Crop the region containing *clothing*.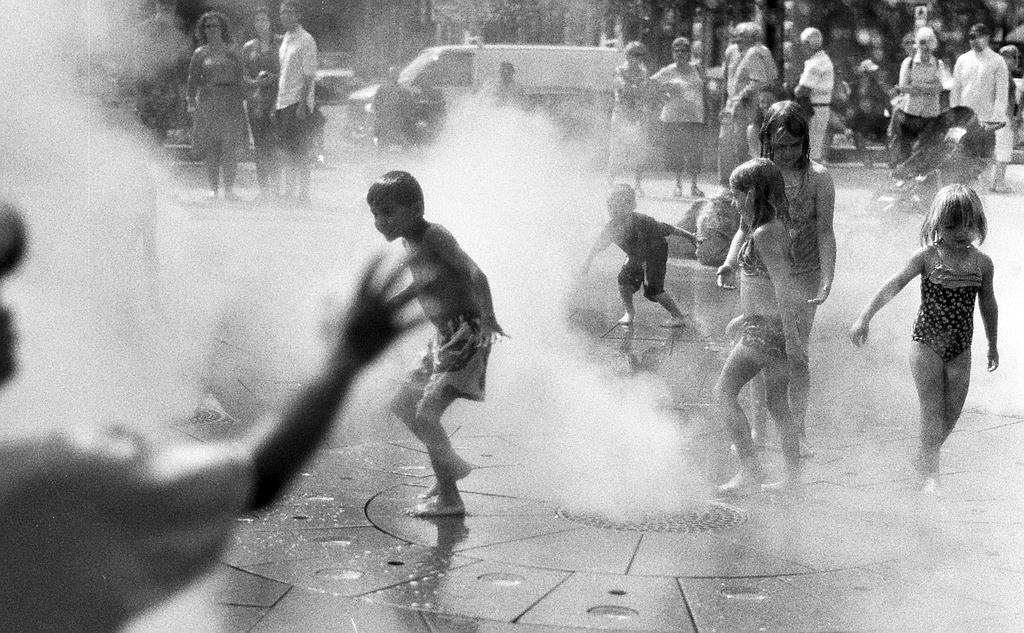
Crop region: (x1=953, y1=49, x2=1006, y2=144).
